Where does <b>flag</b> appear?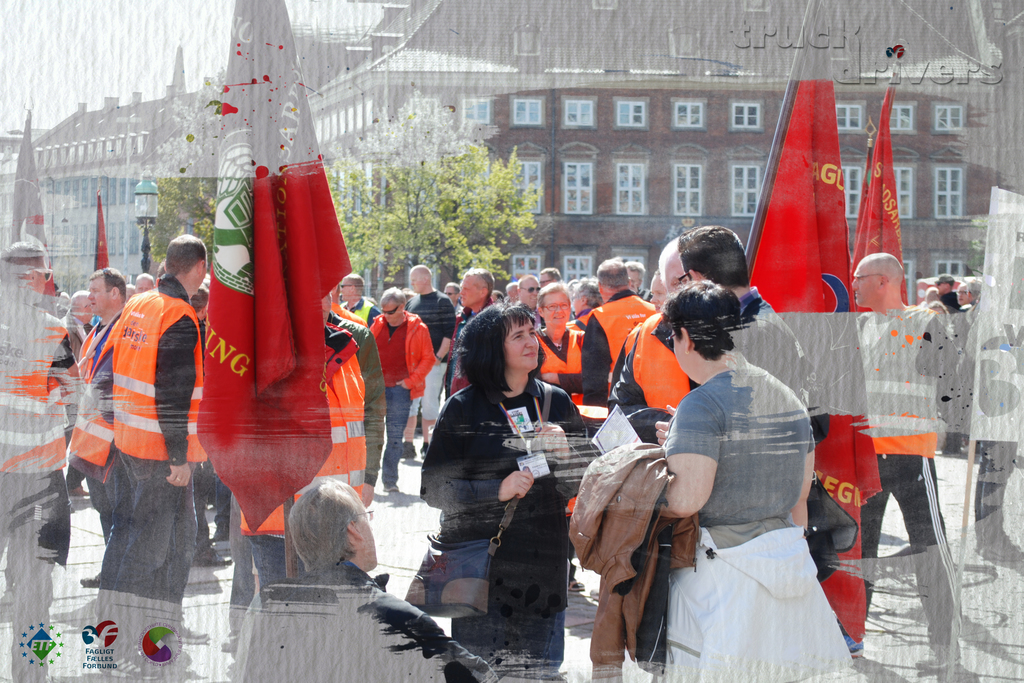
Appears at (left=86, top=188, right=113, bottom=288).
